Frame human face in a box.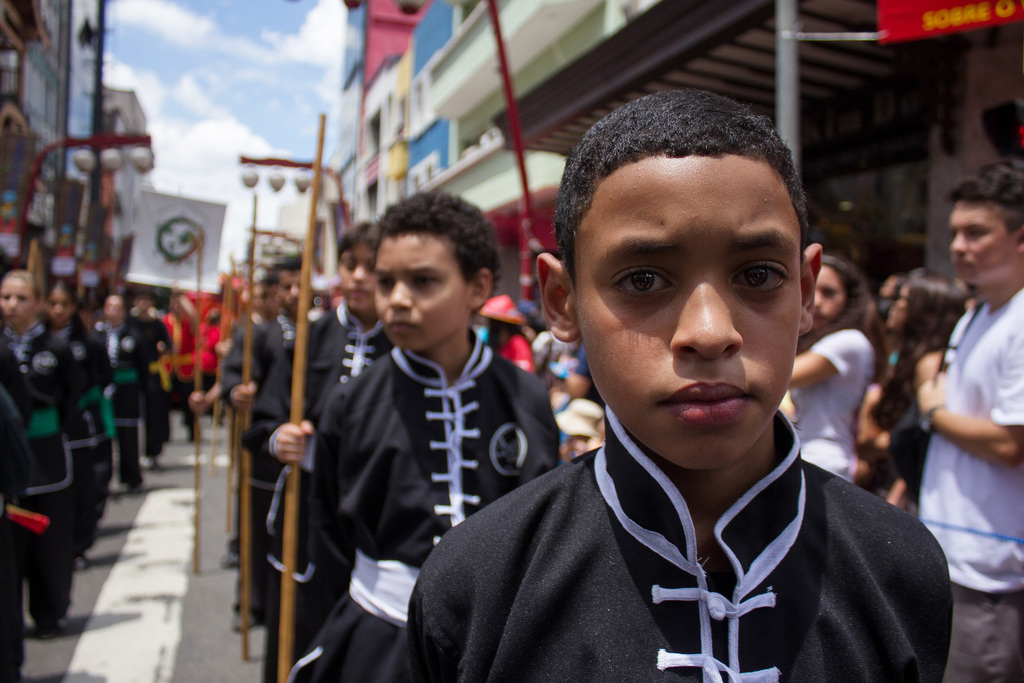
(left=374, top=231, right=473, bottom=349).
